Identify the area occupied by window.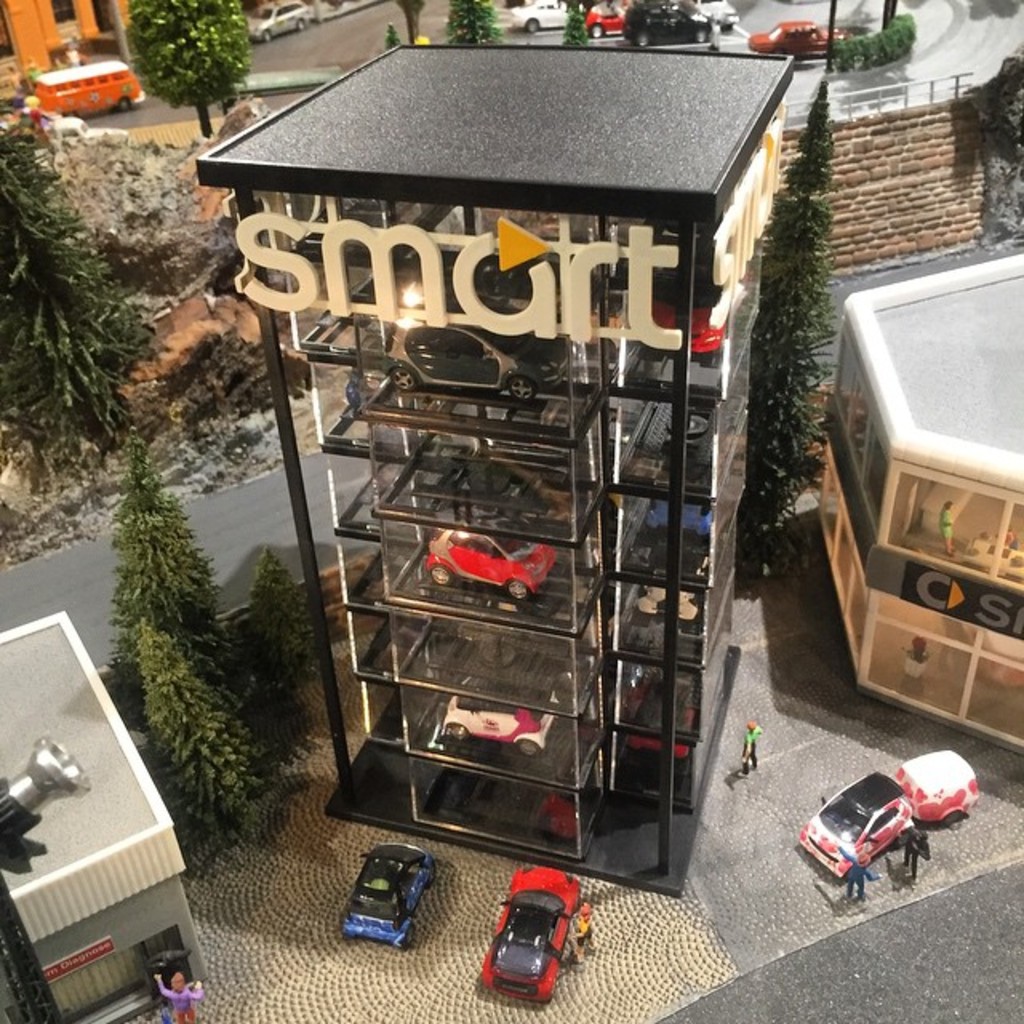
Area: [867, 808, 899, 843].
